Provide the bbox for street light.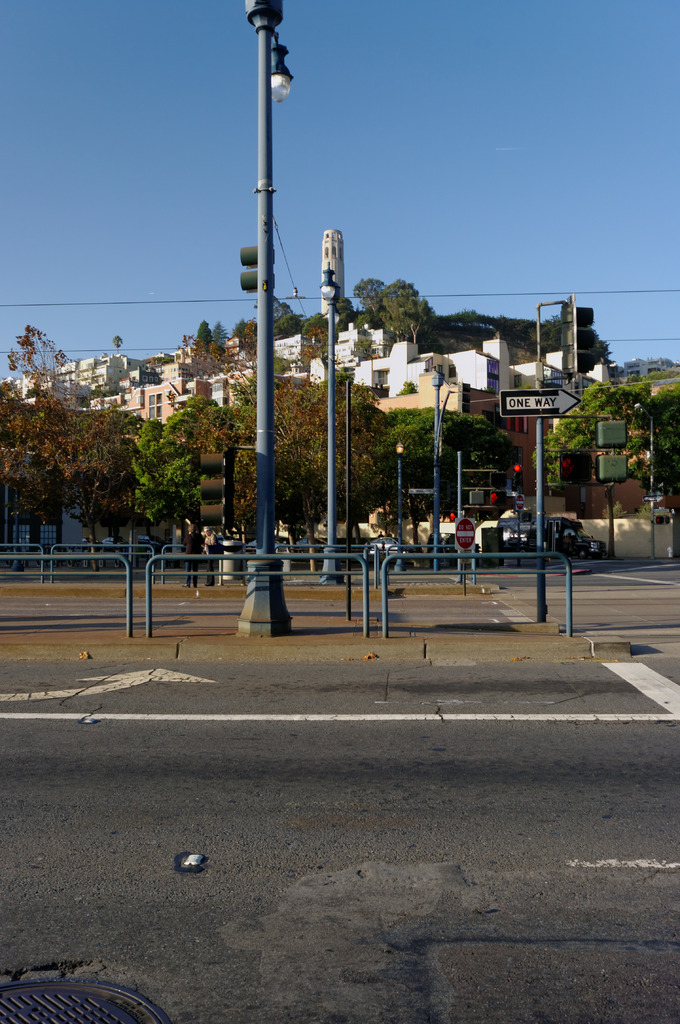
box=[429, 369, 448, 568].
